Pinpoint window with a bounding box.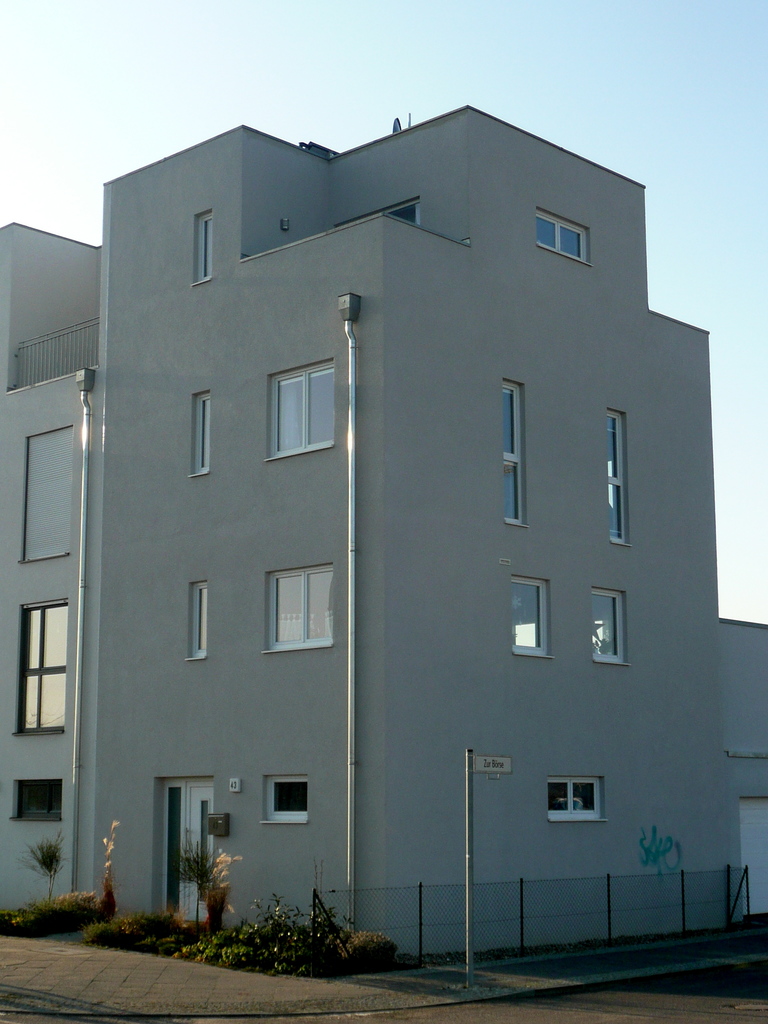
14/595/65/732.
